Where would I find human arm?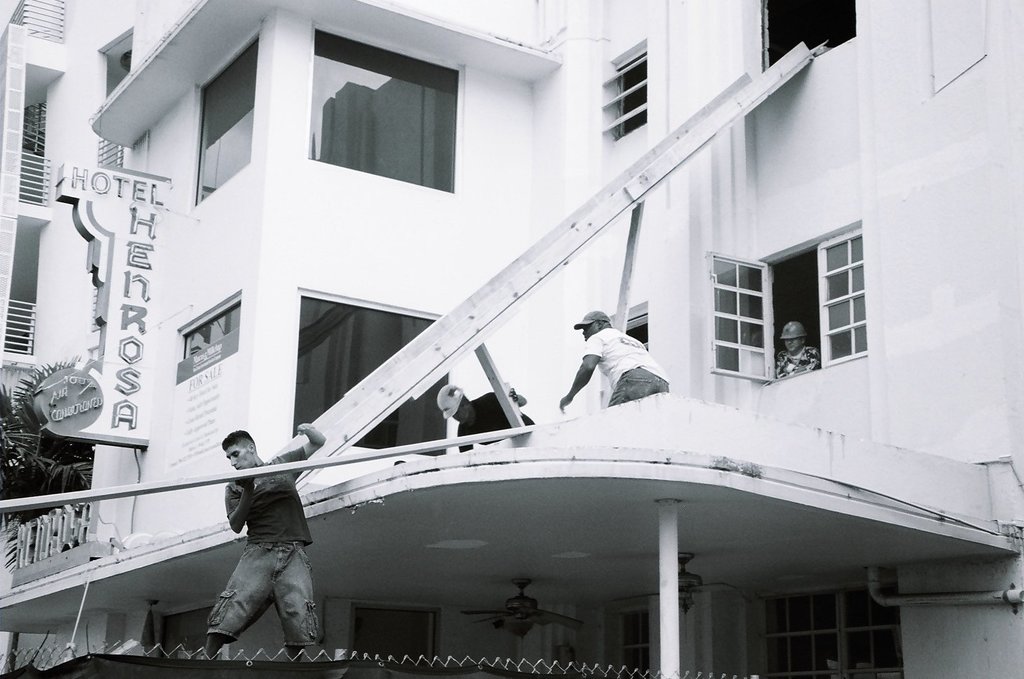
At bbox=[555, 333, 604, 409].
